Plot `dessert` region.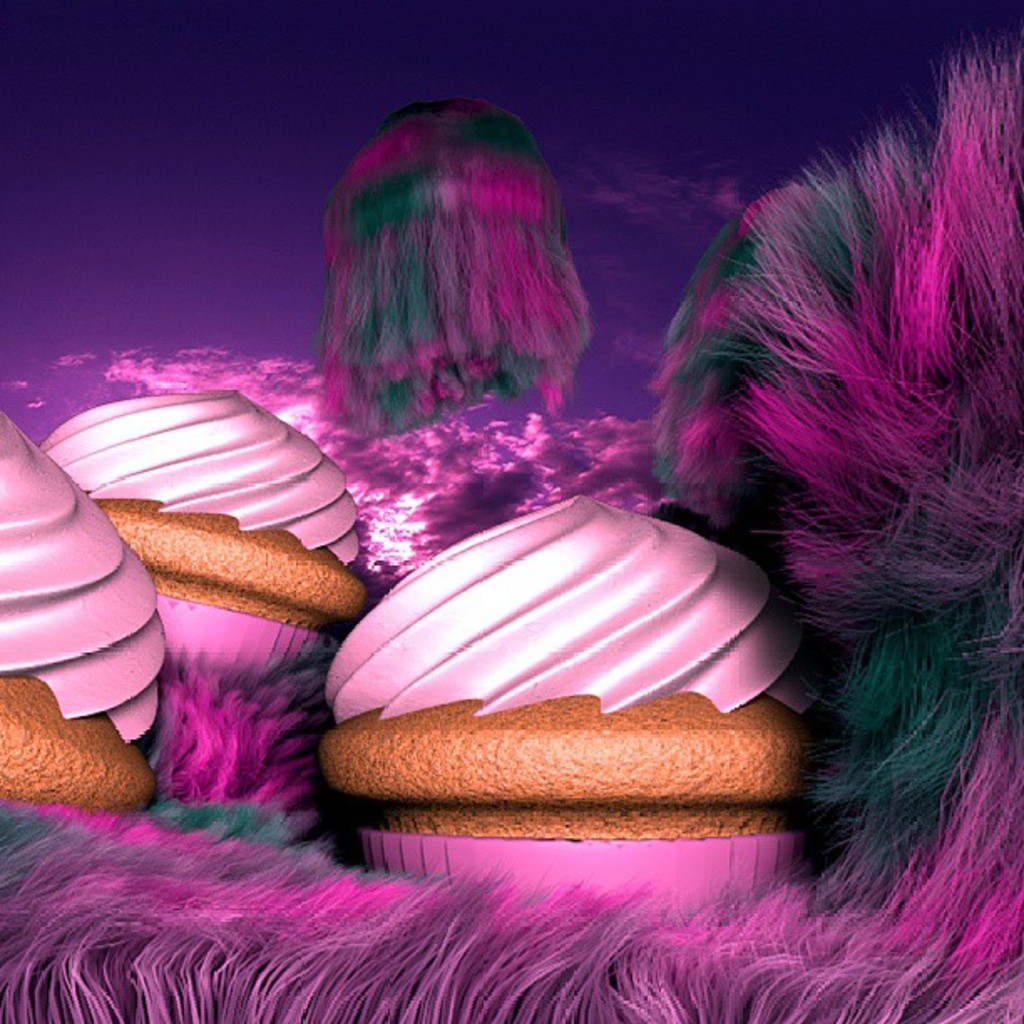
Plotted at 316,490,818,902.
